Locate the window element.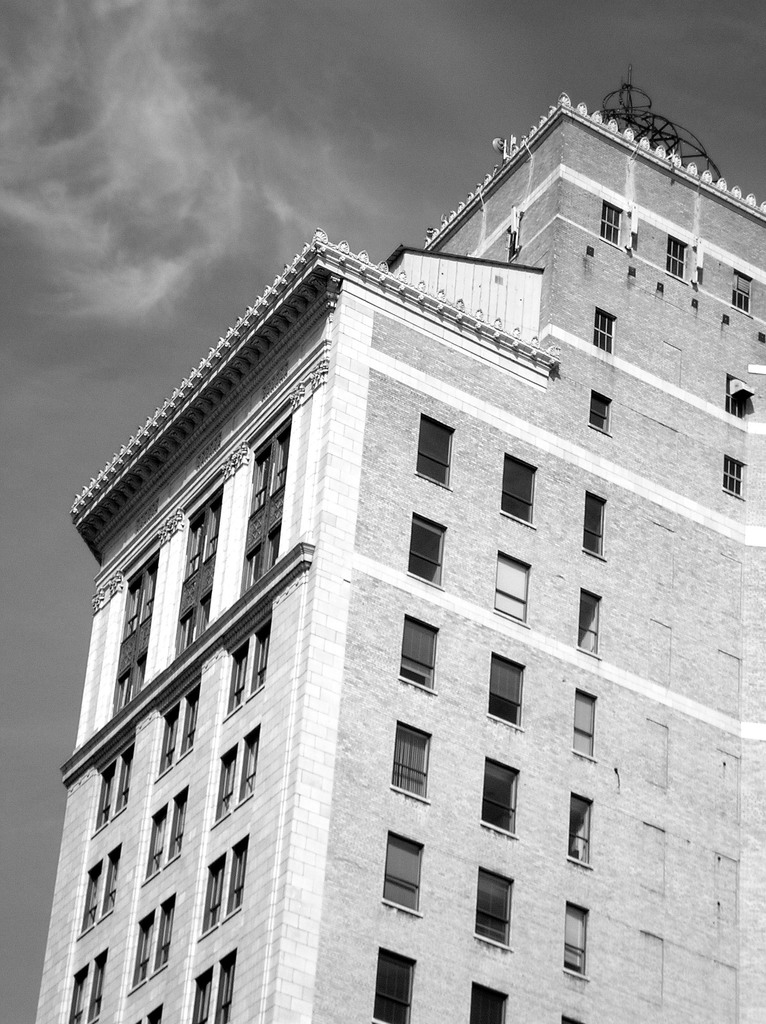
Element bbox: box(480, 751, 522, 842).
